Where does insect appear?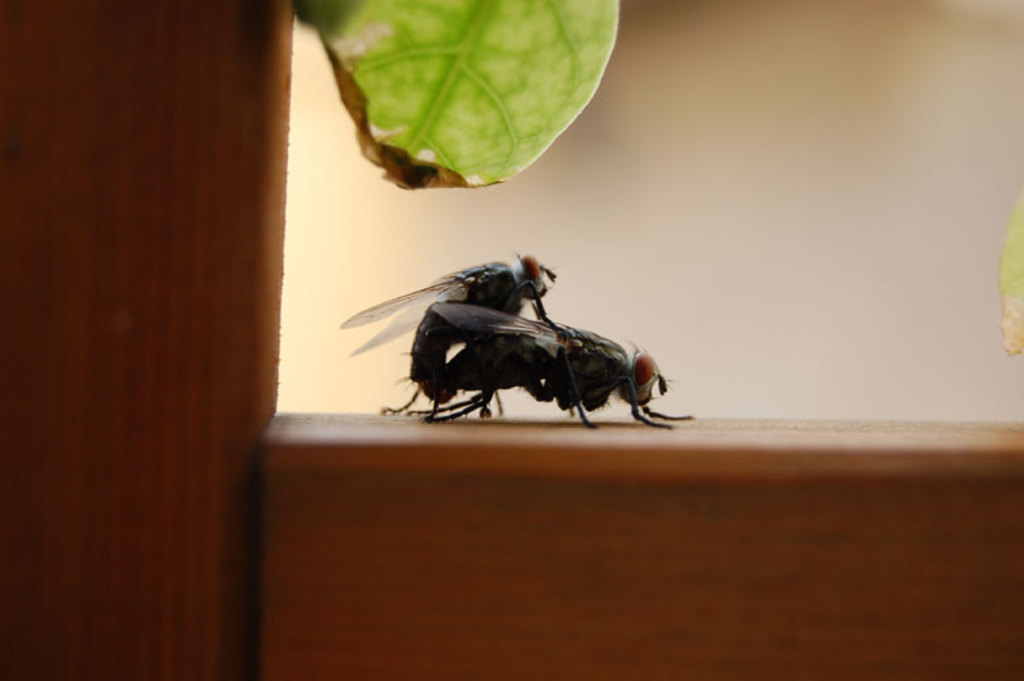
Appears at bbox=(392, 280, 699, 430).
